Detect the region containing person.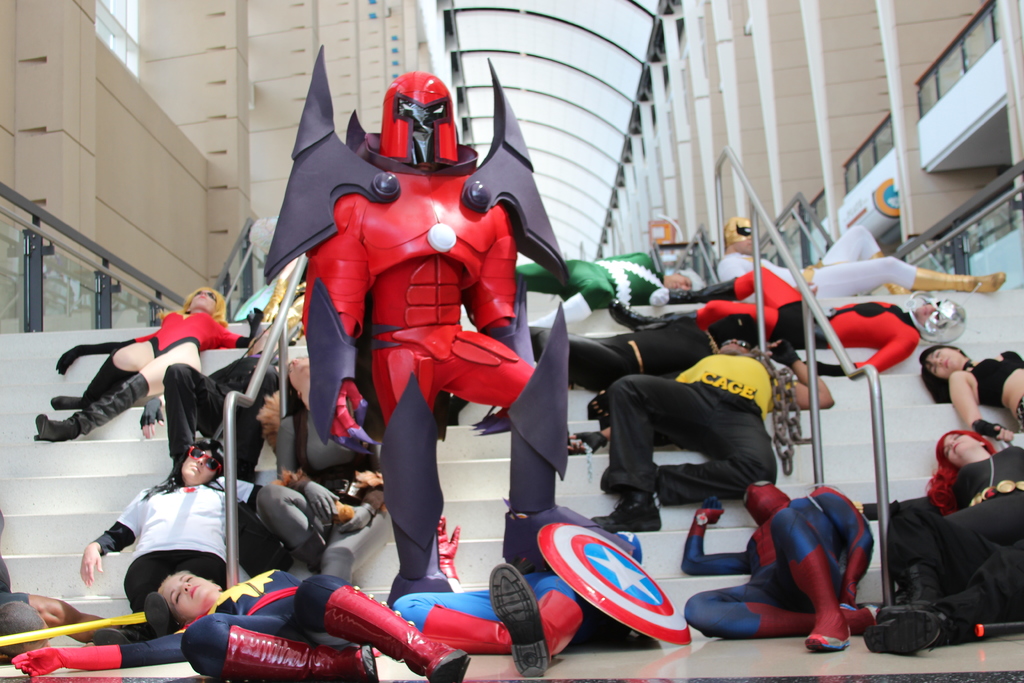
rect(918, 339, 1023, 447).
